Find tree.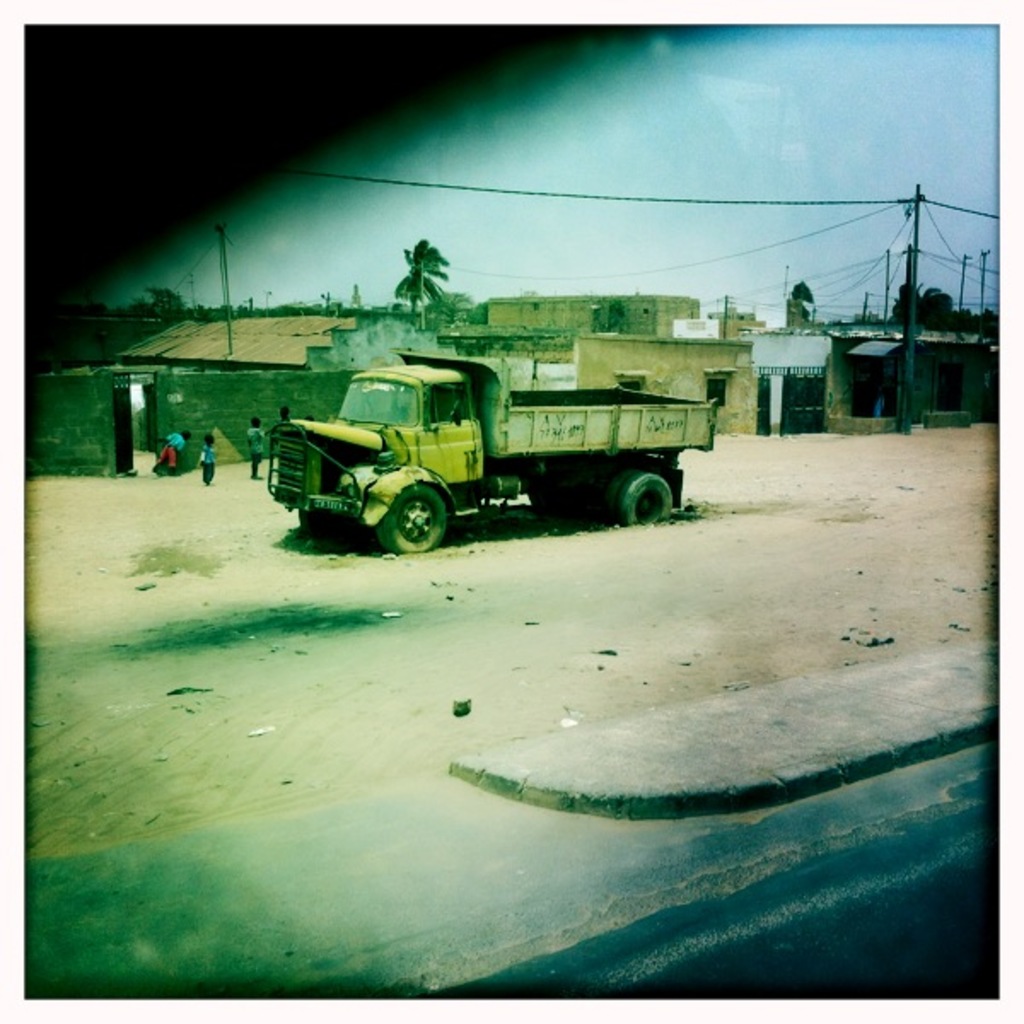
[left=386, top=229, right=456, bottom=335].
